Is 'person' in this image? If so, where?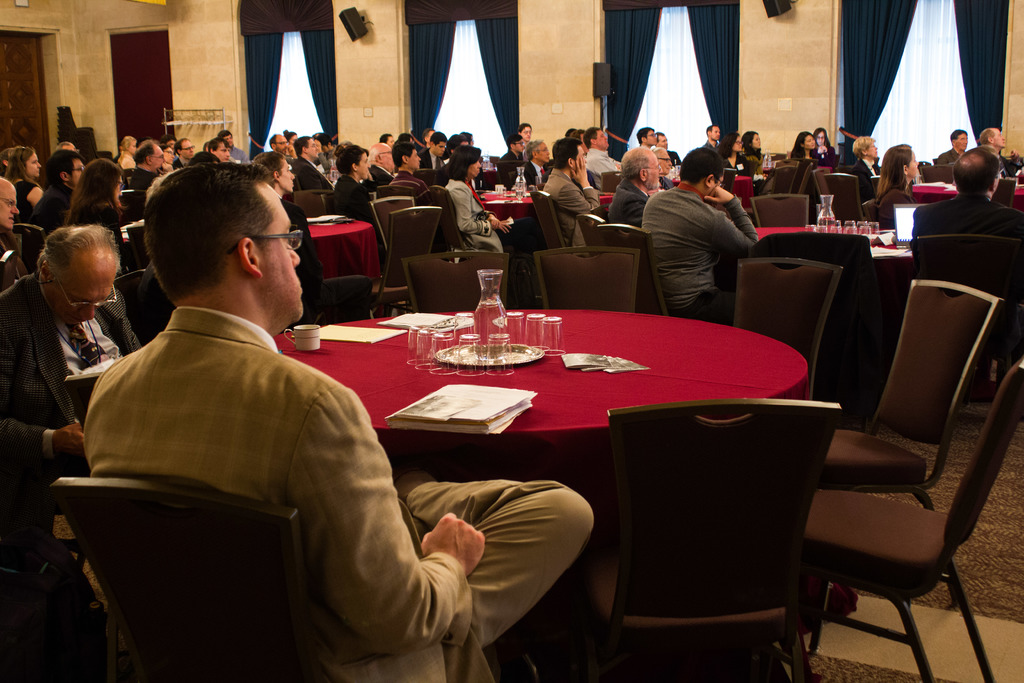
Yes, at [442, 135, 468, 166].
